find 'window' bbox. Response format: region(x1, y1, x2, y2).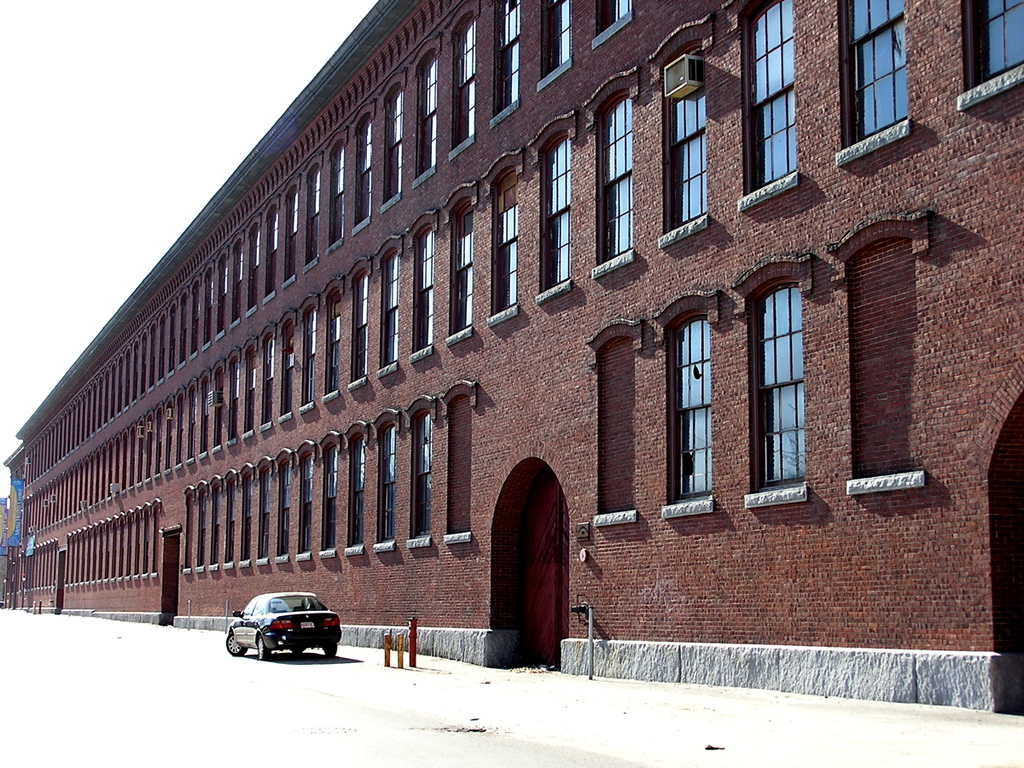
region(669, 313, 707, 496).
